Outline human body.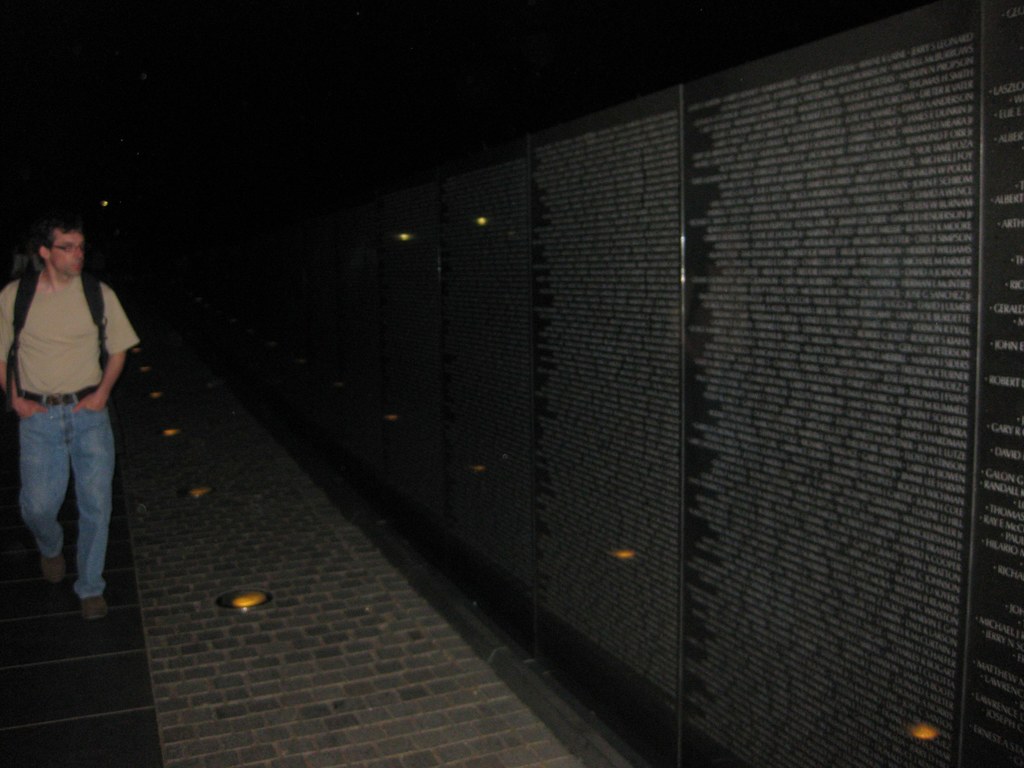
Outline: region(14, 199, 152, 641).
